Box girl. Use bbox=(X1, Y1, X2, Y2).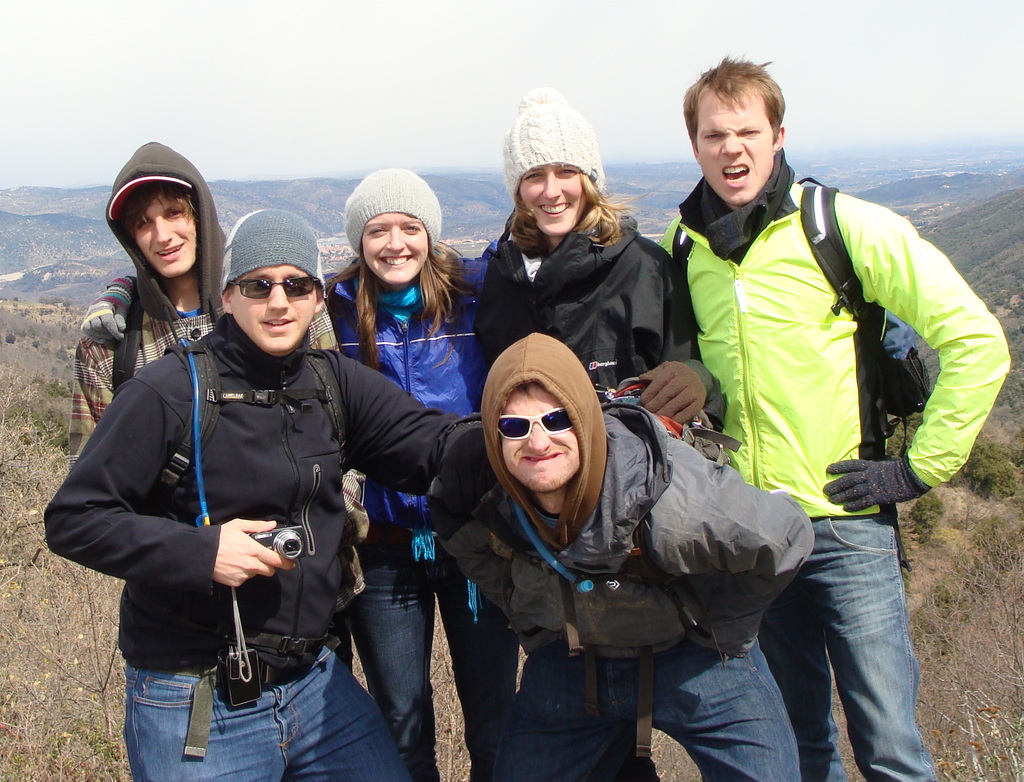
bbox=(326, 168, 523, 781).
